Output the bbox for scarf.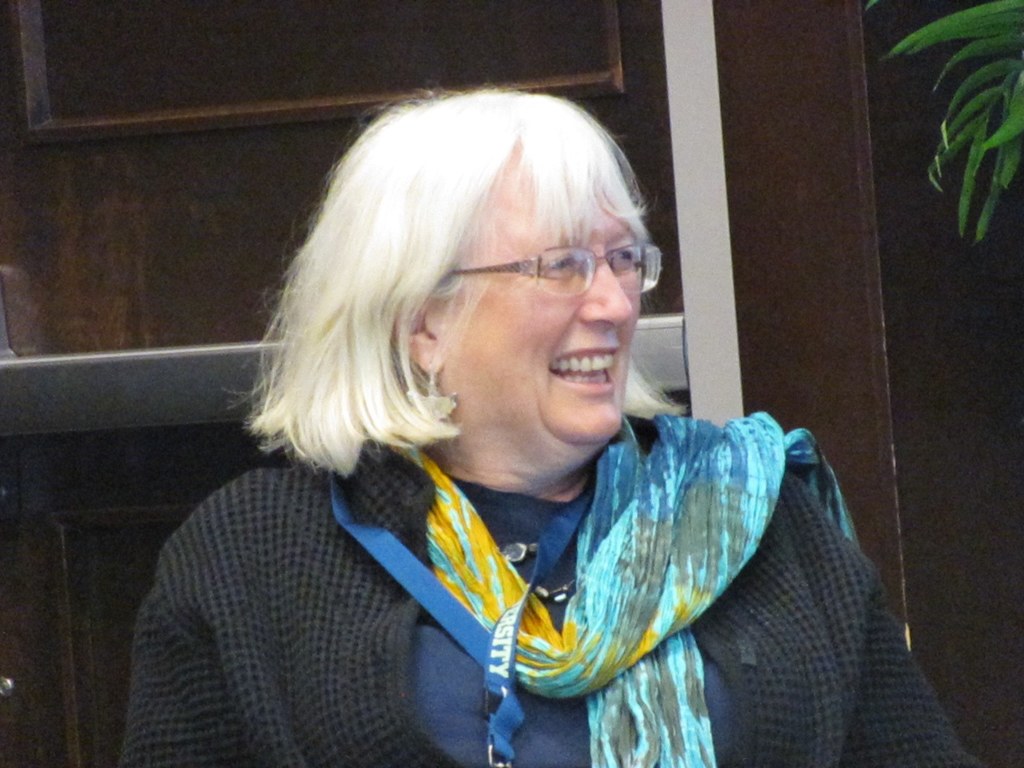
(397,405,871,767).
